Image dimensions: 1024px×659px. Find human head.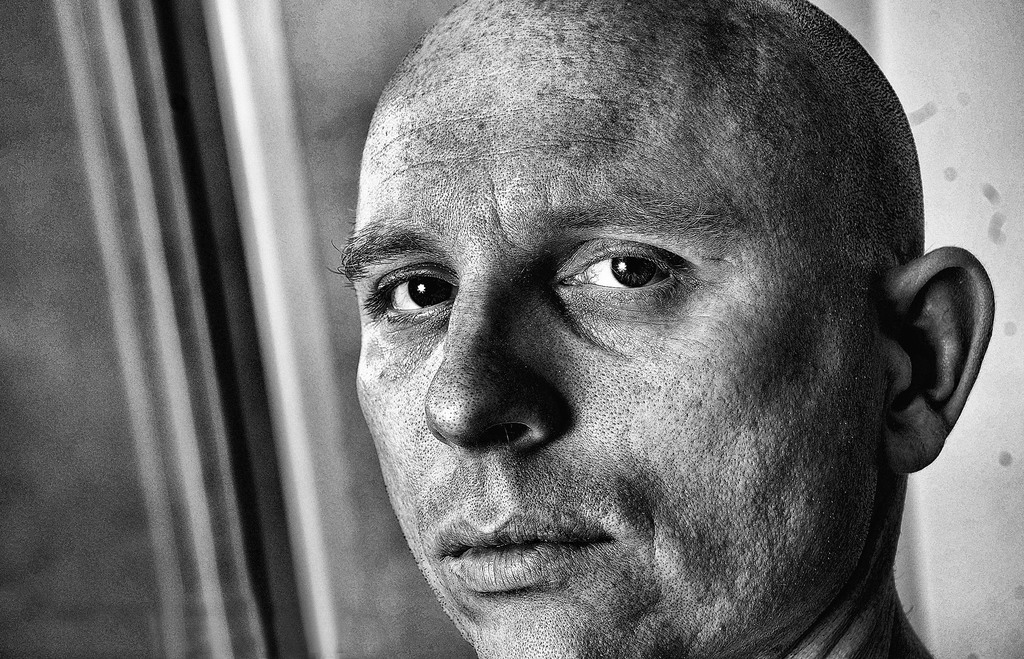
pyautogui.locateOnScreen(362, 0, 916, 658).
